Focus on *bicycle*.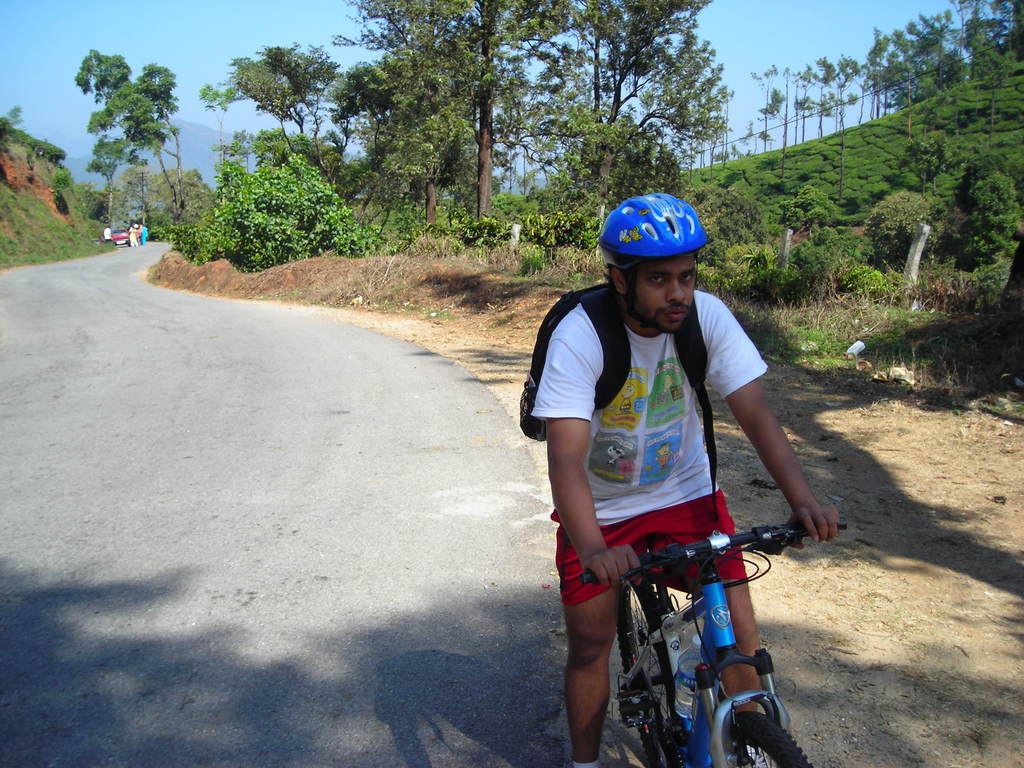
Focused at region(584, 504, 808, 766).
